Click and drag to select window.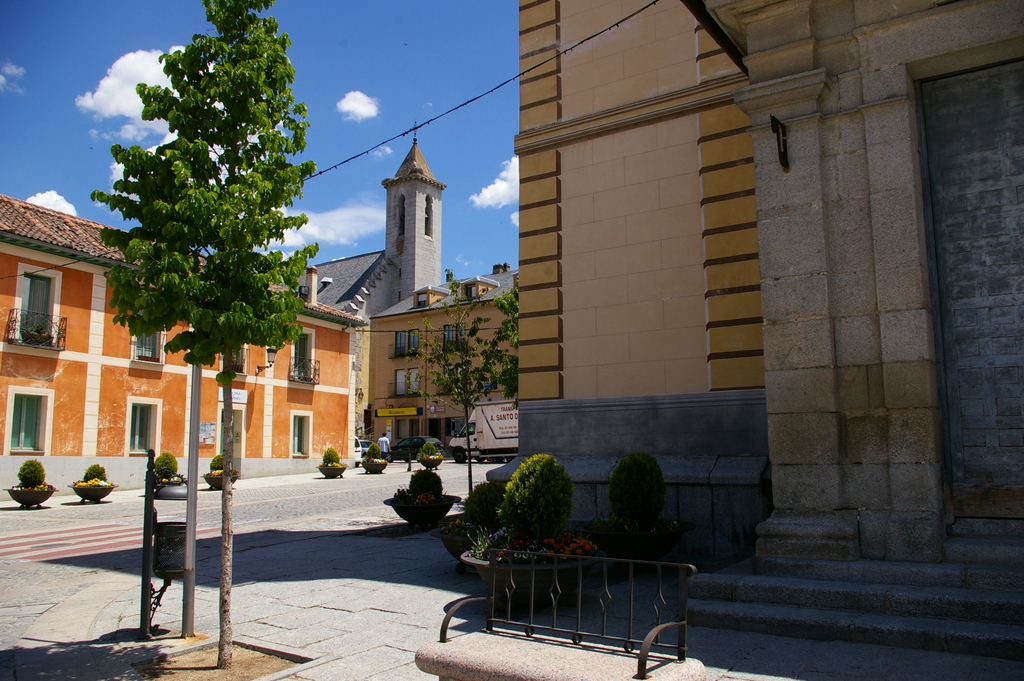
Selection: crop(292, 324, 316, 384).
